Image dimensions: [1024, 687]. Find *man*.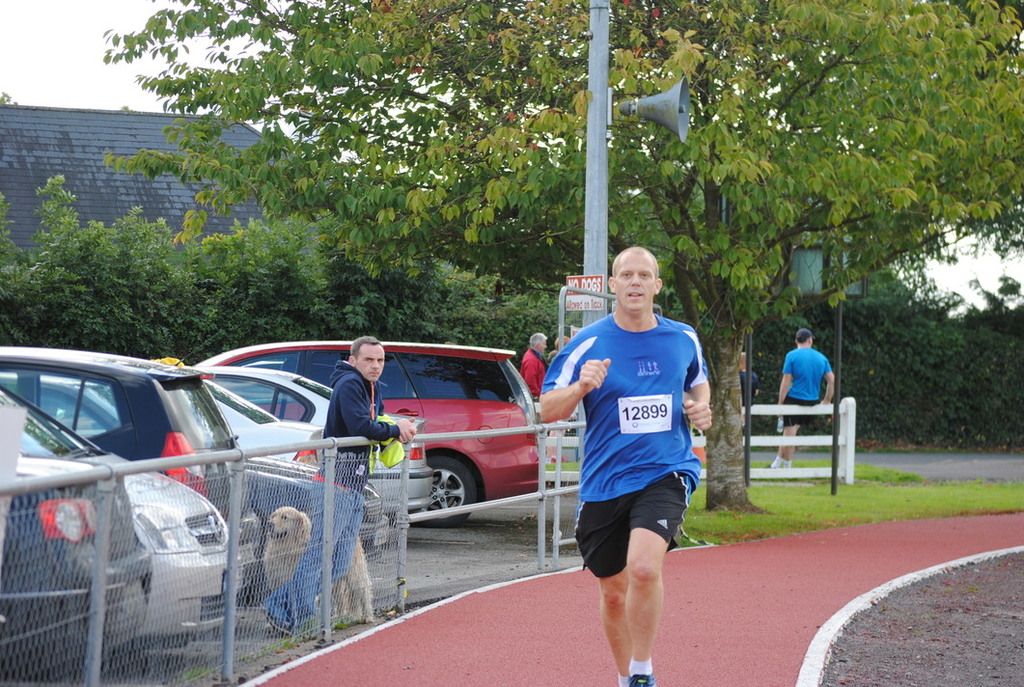
region(774, 328, 837, 469).
